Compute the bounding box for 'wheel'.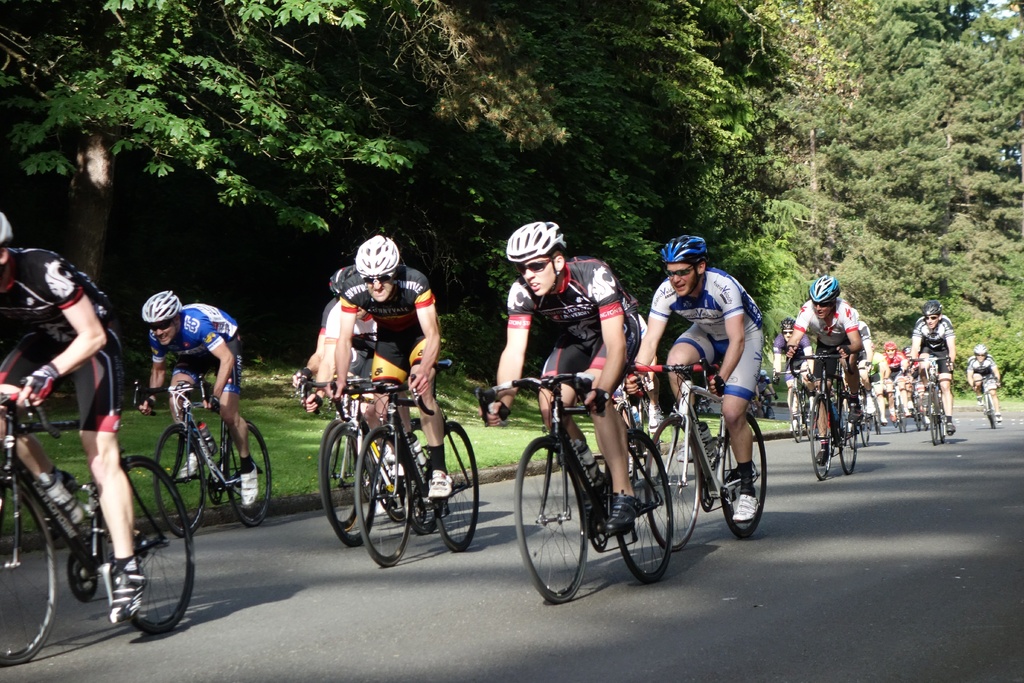
box=[986, 391, 996, 429].
